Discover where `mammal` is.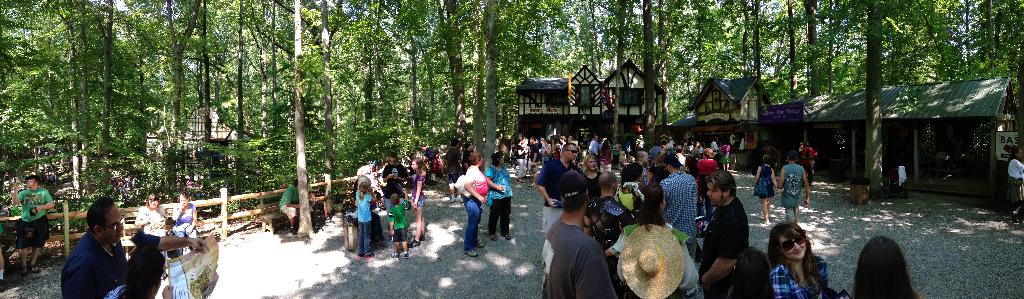
Discovered at locate(660, 134, 667, 143).
